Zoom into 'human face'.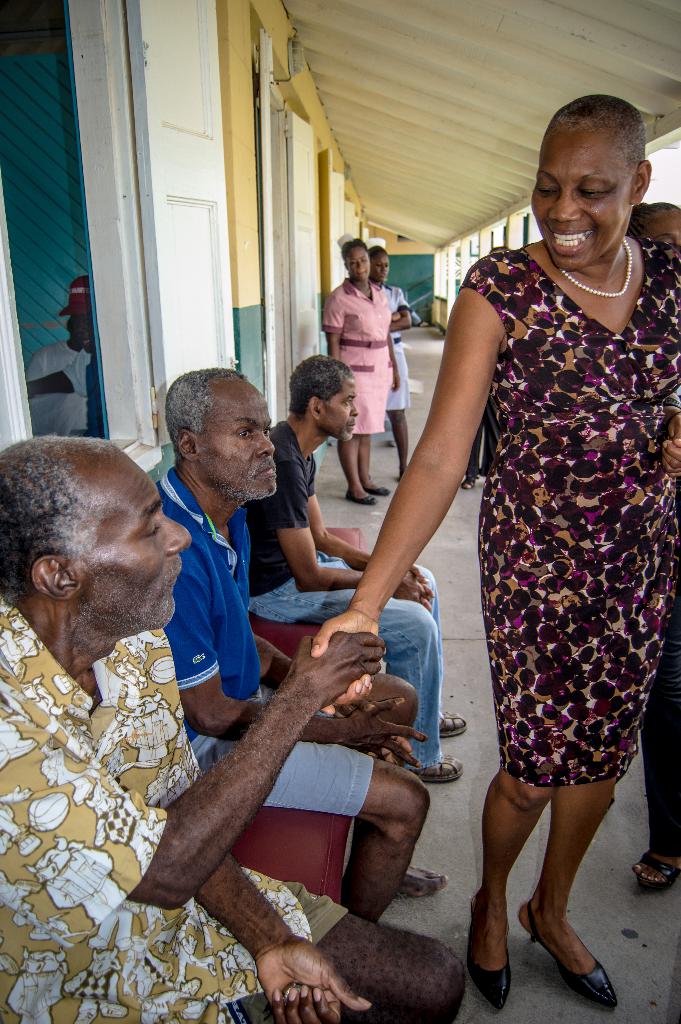
Zoom target: BBox(328, 375, 359, 447).
